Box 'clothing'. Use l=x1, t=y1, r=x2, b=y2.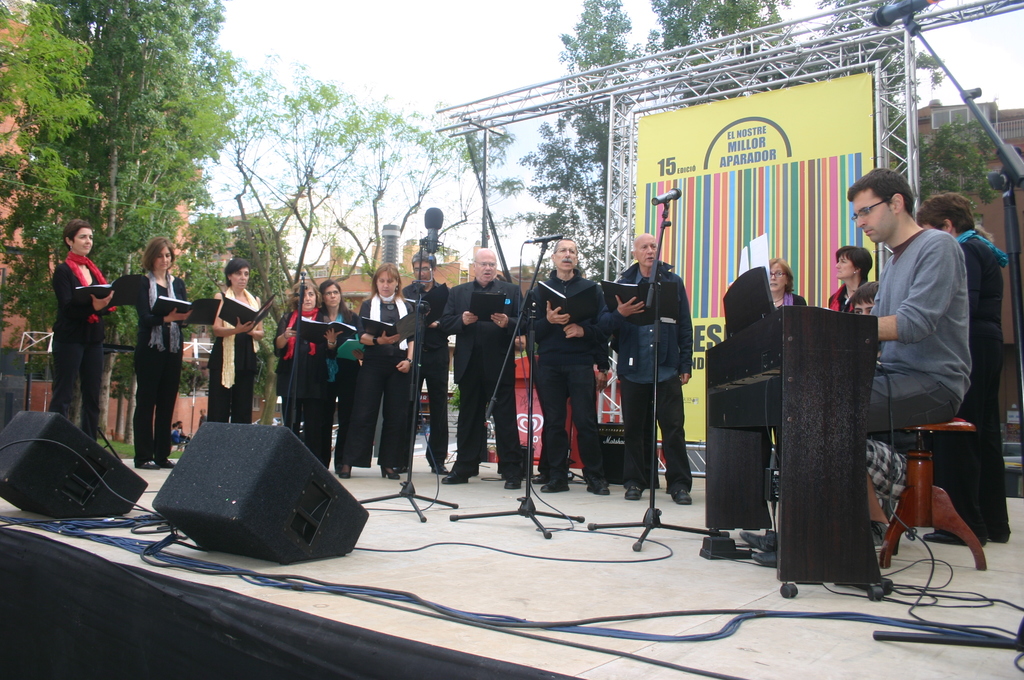
l=207, t=286, r=257, b=423.
